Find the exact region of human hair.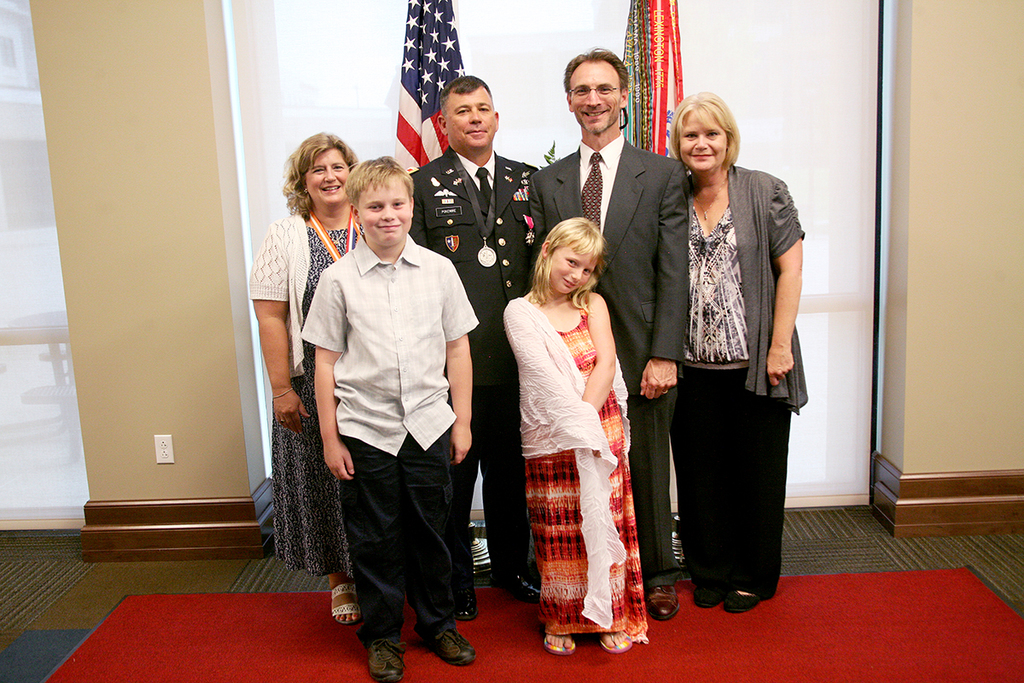
Exact region: pyautogui.locateOnScreen(568, 48, 629, 99).
